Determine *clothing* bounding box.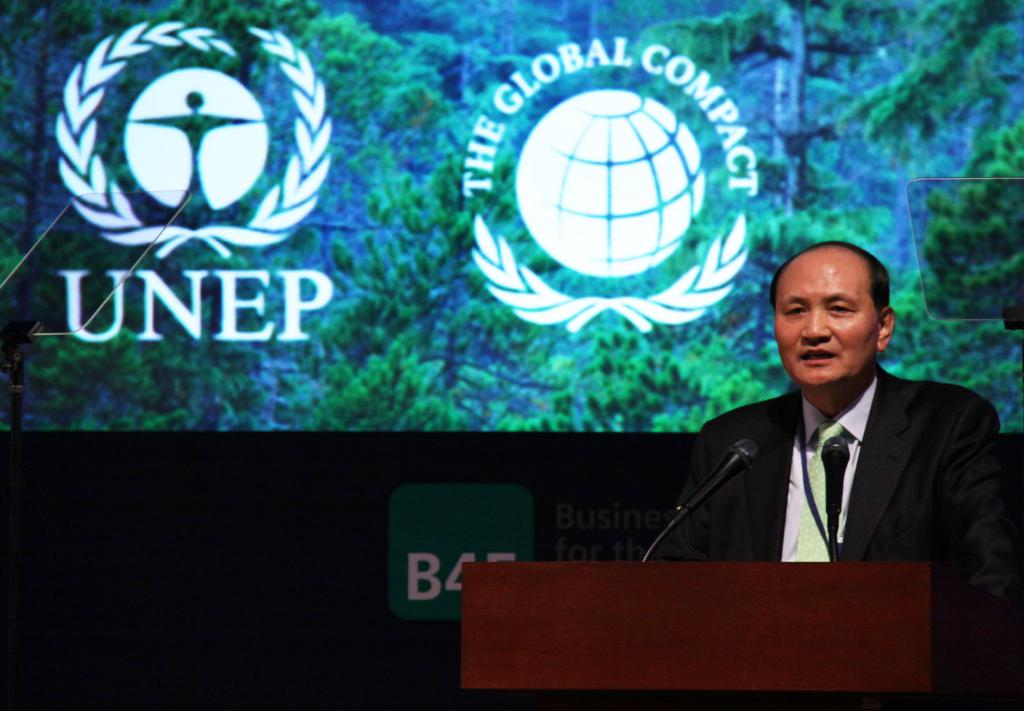
Determined: left=675, top=363, right=1017, bottom=595.
